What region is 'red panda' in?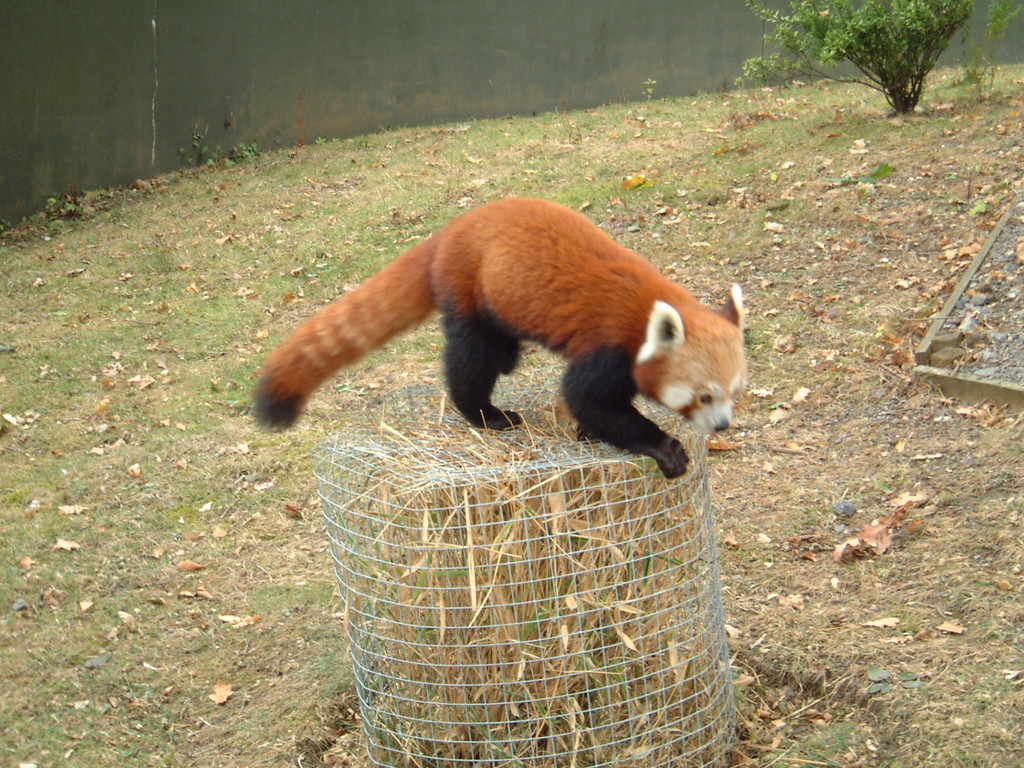
252, 194, 748, 480.
